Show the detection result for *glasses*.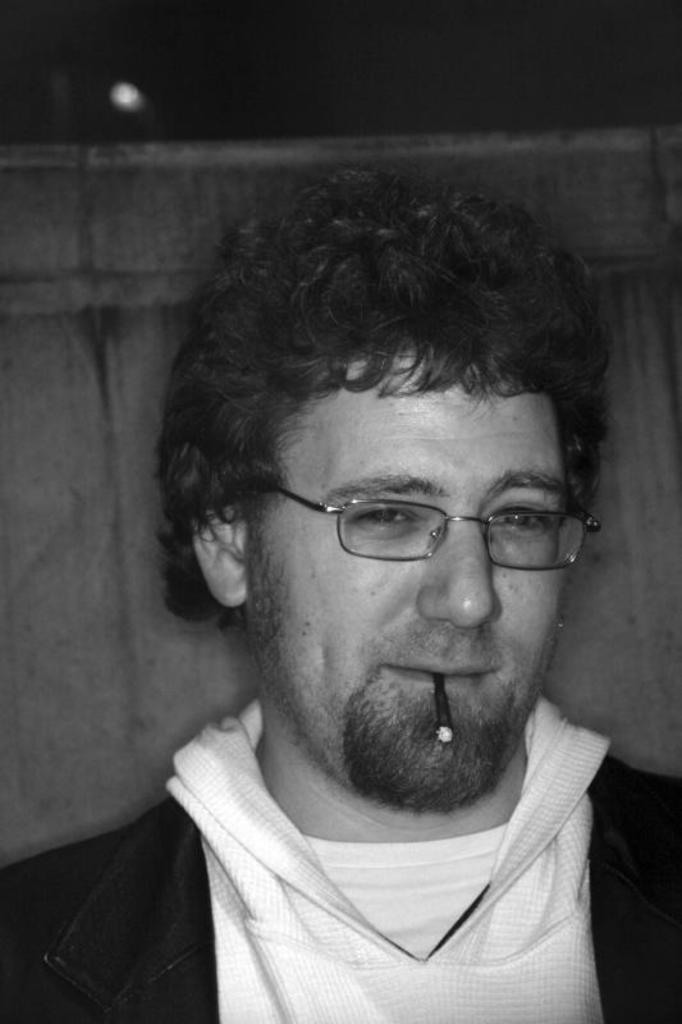
248 465 594 568.
